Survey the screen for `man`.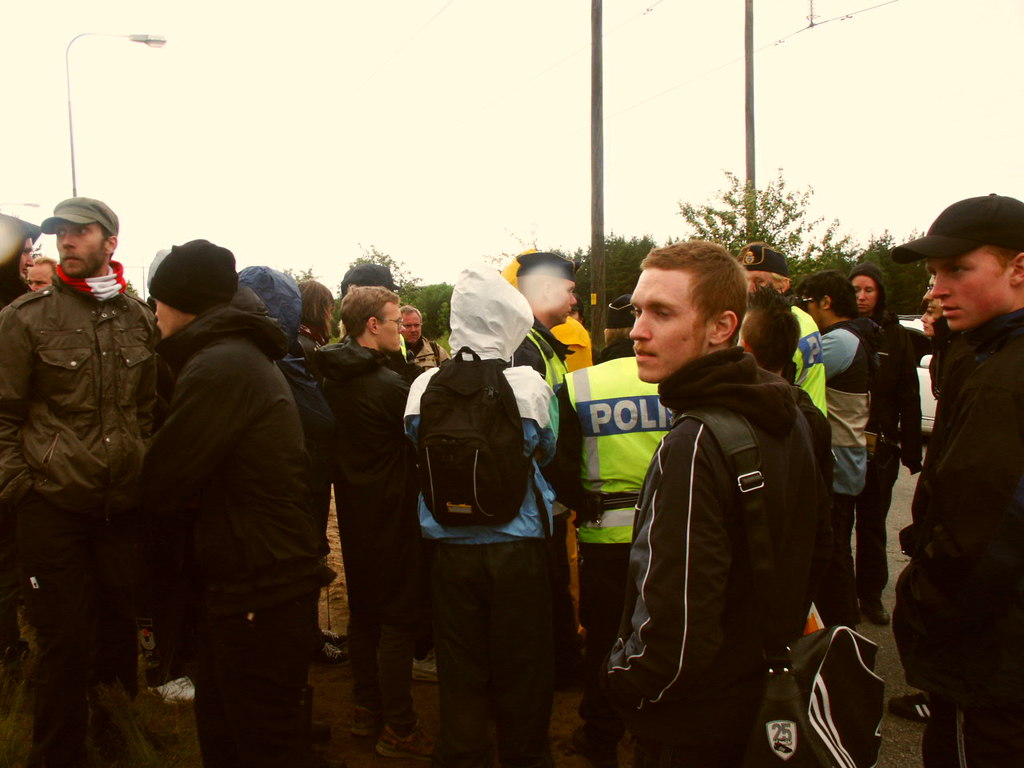
Survey found: (400,266,562,767).
